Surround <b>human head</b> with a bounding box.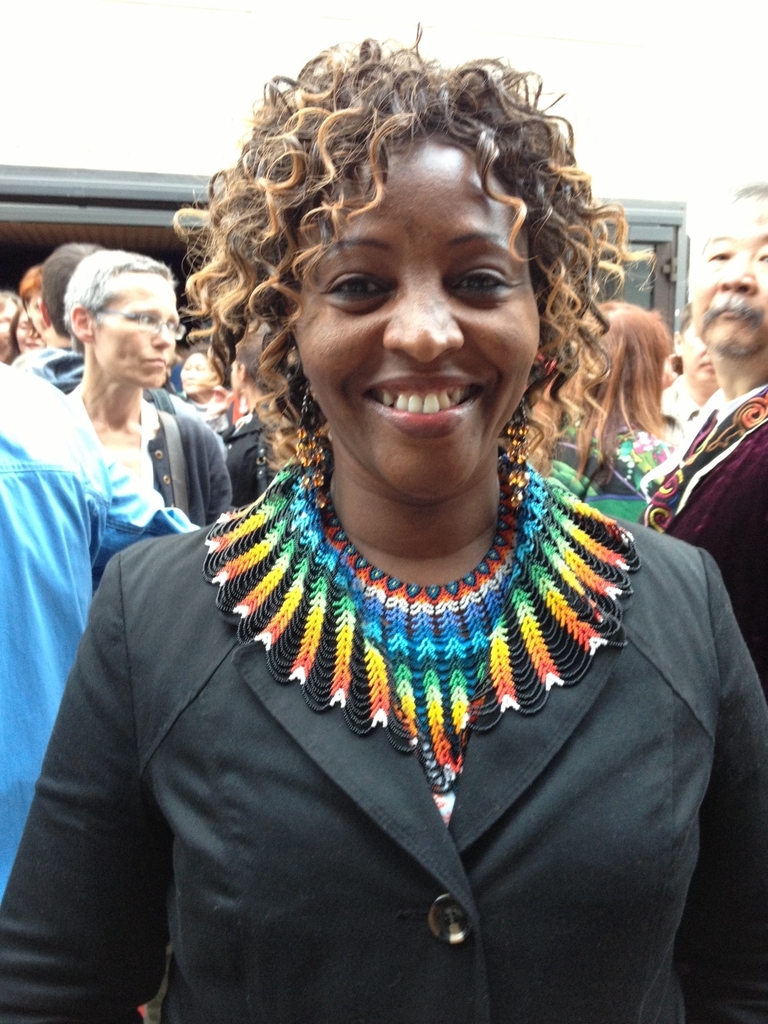
locate(10, 301, 47, 350).
